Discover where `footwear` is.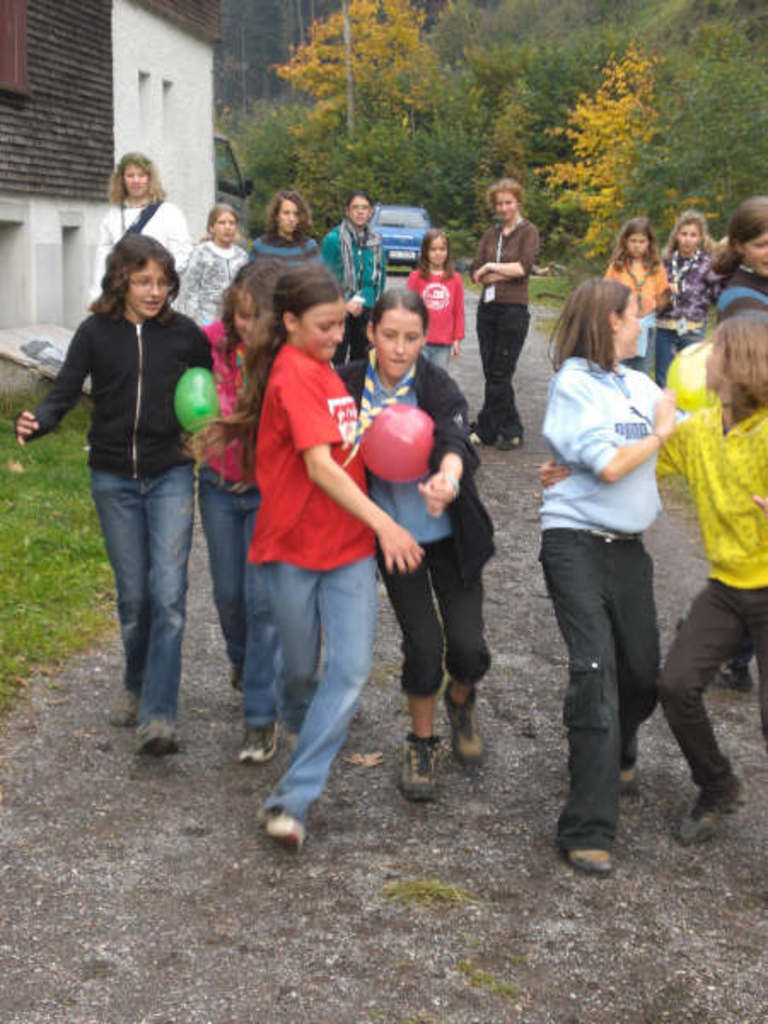
Discovered at region(258, 811, 302, 855).
